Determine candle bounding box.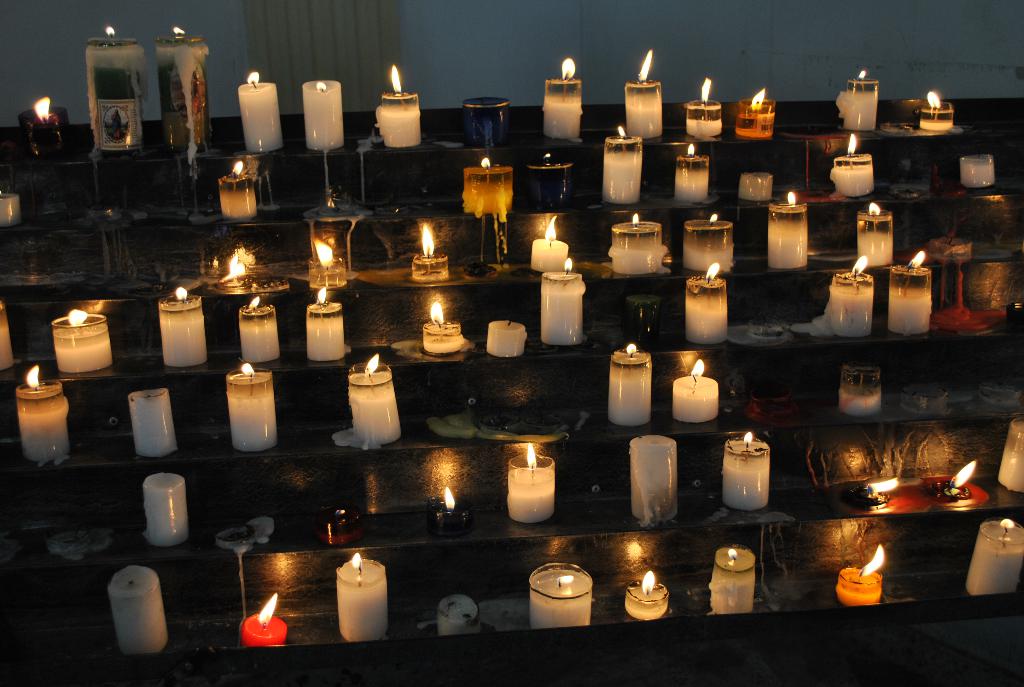
Determined: <bbox>541, 260, 583, 345</bbox>.
